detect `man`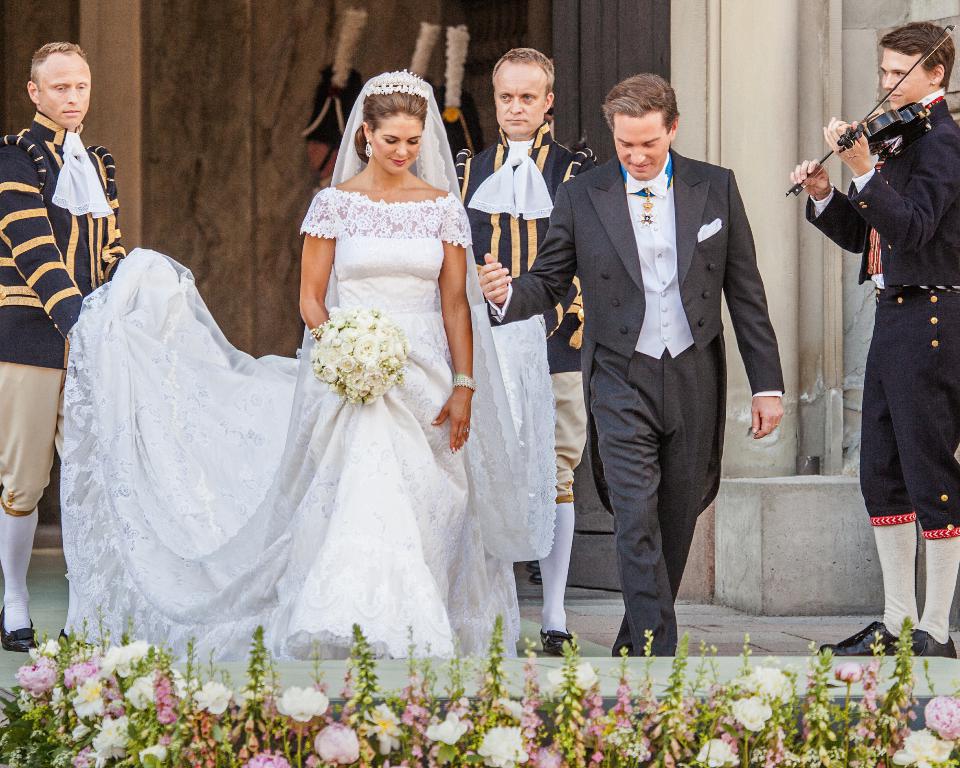
<box>0,40,134,649</box>
